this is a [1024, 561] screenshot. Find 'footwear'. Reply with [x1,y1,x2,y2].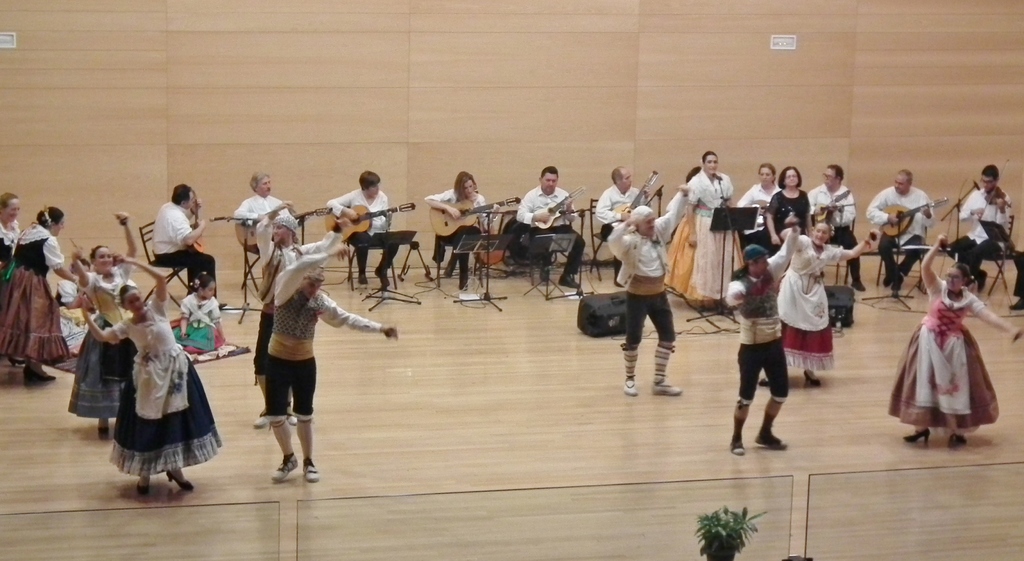
[1012,296,1023,312].
